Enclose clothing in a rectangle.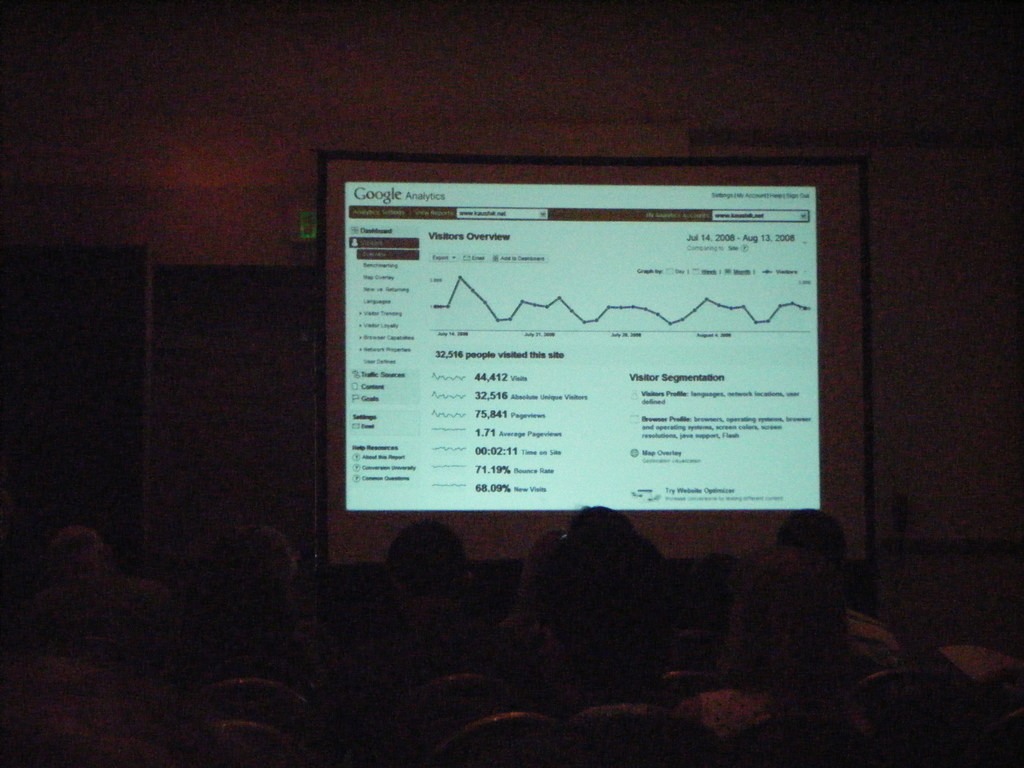
left=697, top=688, right=852, bottom=746.
